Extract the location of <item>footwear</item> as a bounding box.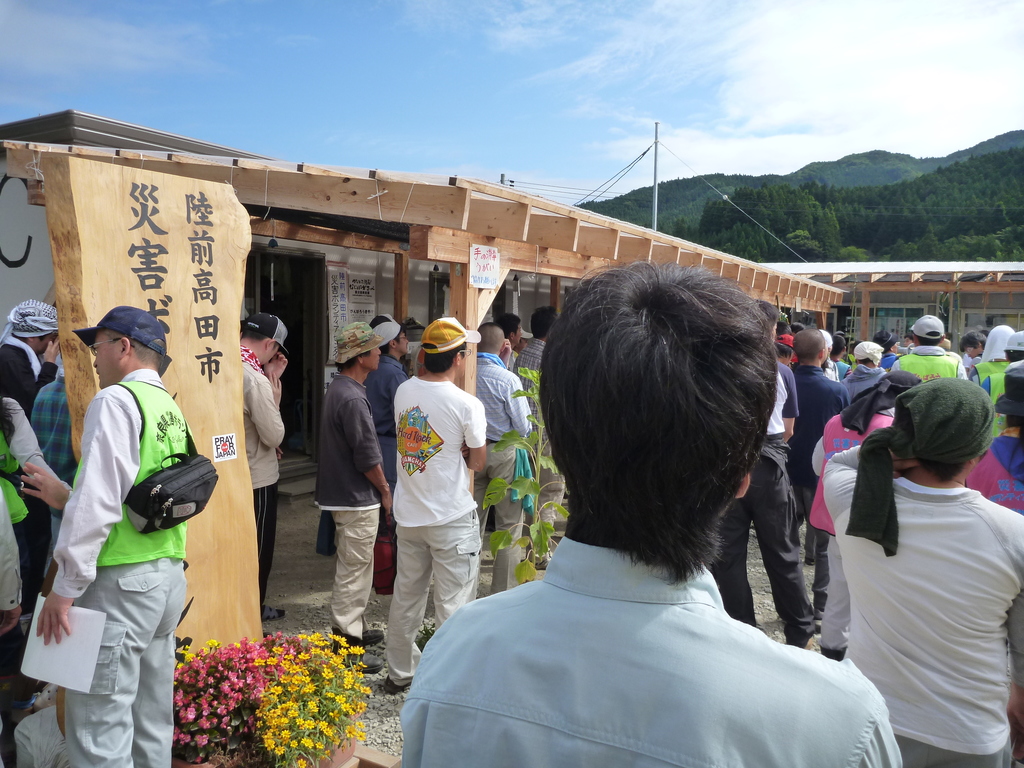
pyautogui.locateOnScreen(260, 600, 290, 619).
